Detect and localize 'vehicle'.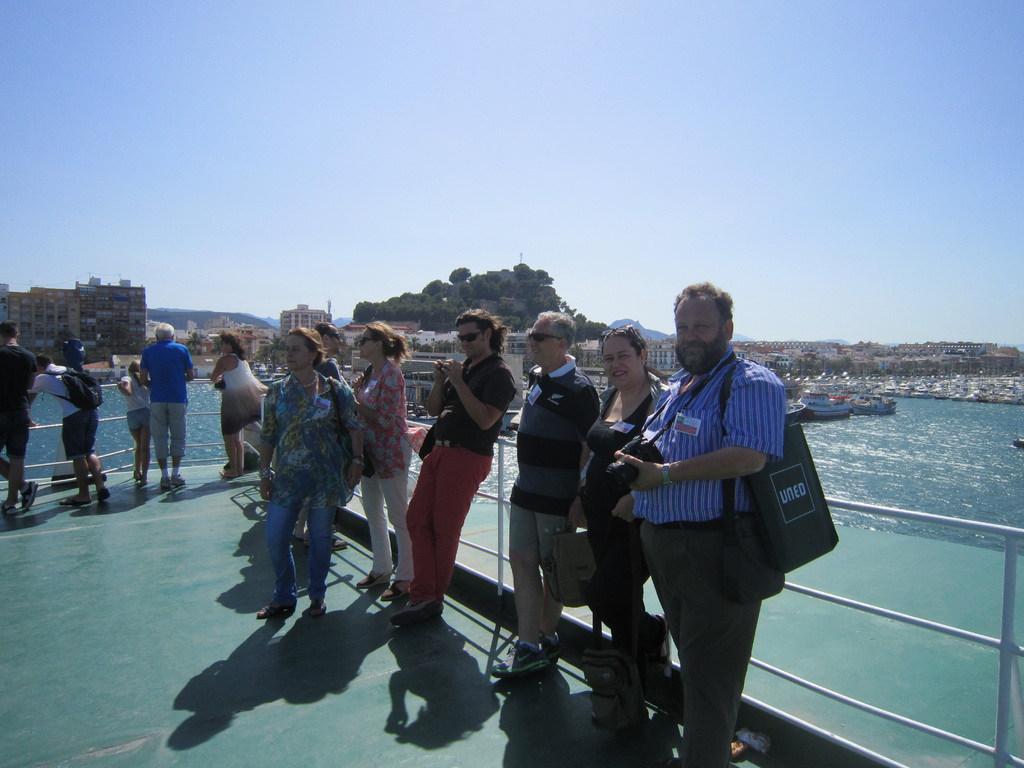
Localized at [1012, 437, 1023, 449].
